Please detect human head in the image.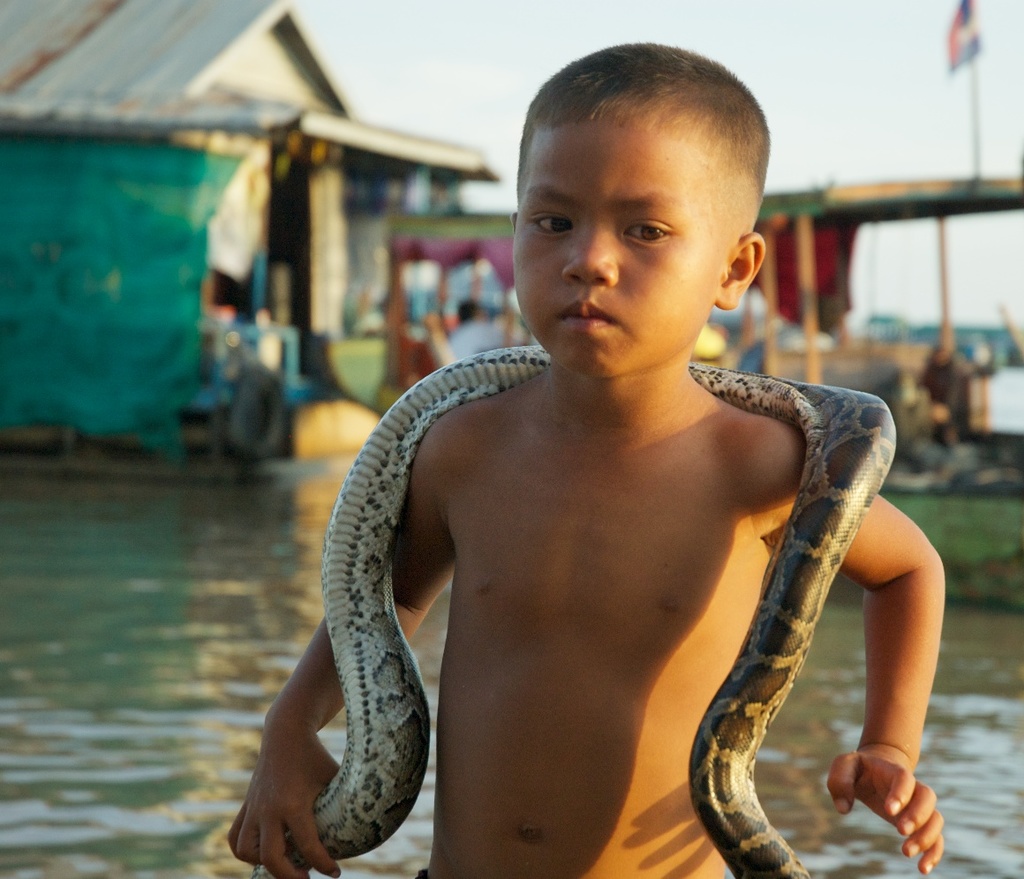
477/31/779/381.
